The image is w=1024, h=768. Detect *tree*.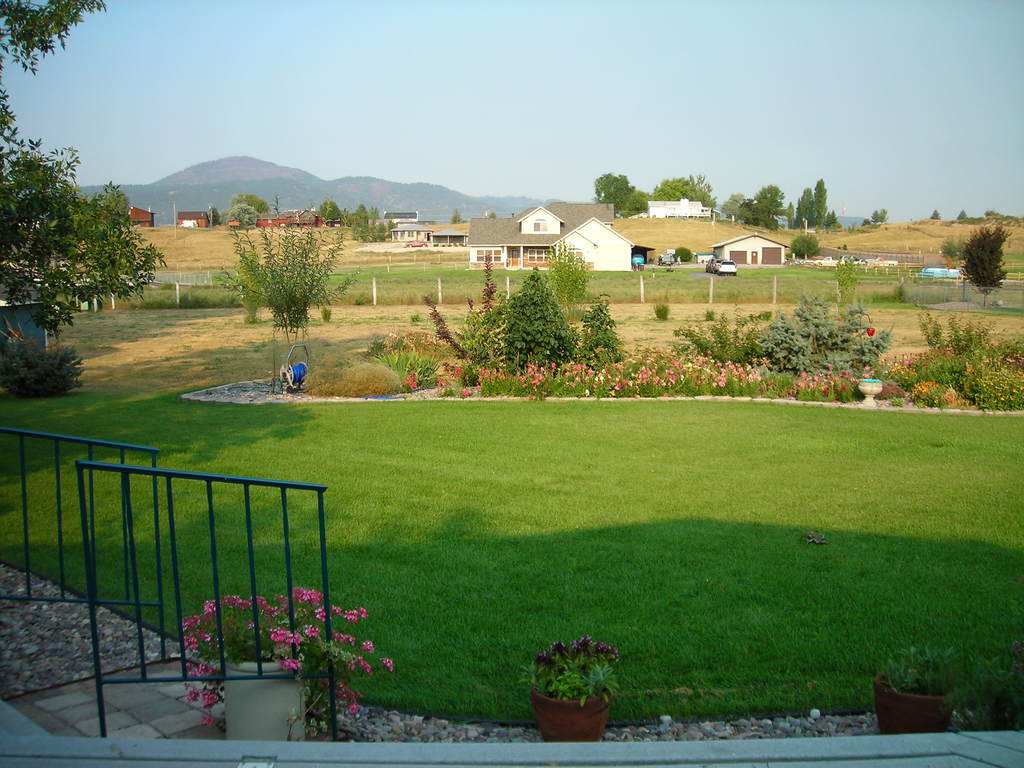
Detection: [871,209,881,225].
